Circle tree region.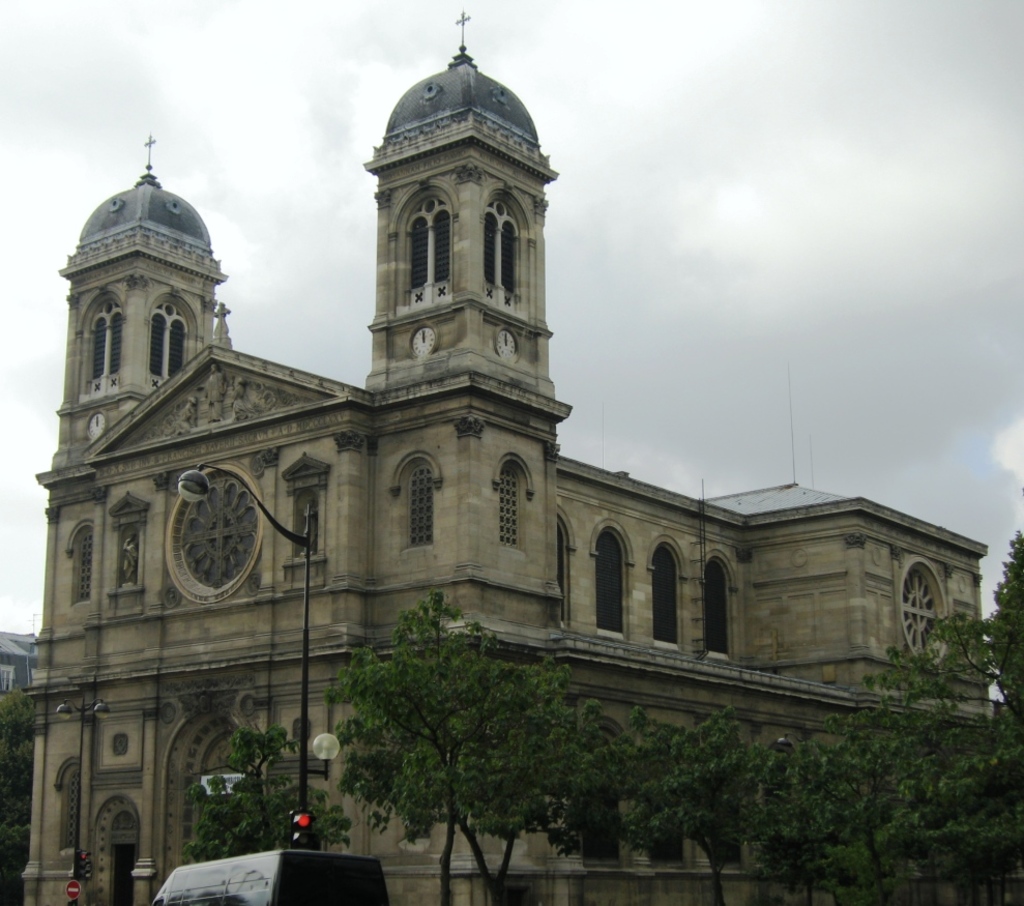
Region: 184, 719, 355, 864.
